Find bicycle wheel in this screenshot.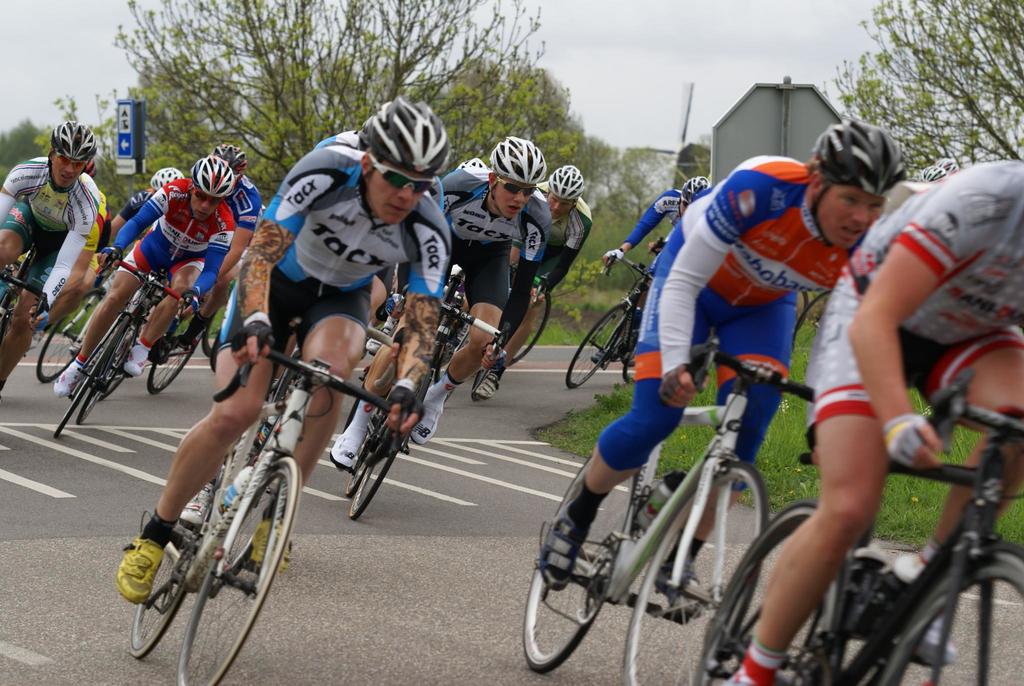
The bounding box for bicycle wheel is {"x1": 561, "y1": 302, "x2": 630, "y2": 392}.
